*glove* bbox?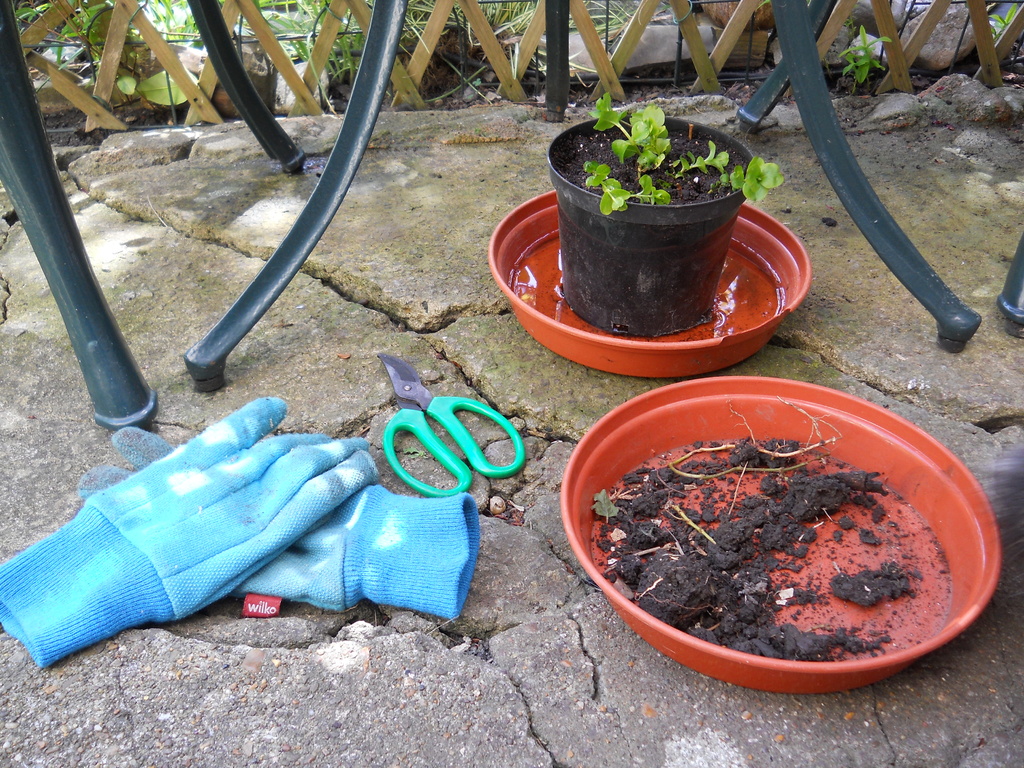
locate(77, 424, 484, 617)
